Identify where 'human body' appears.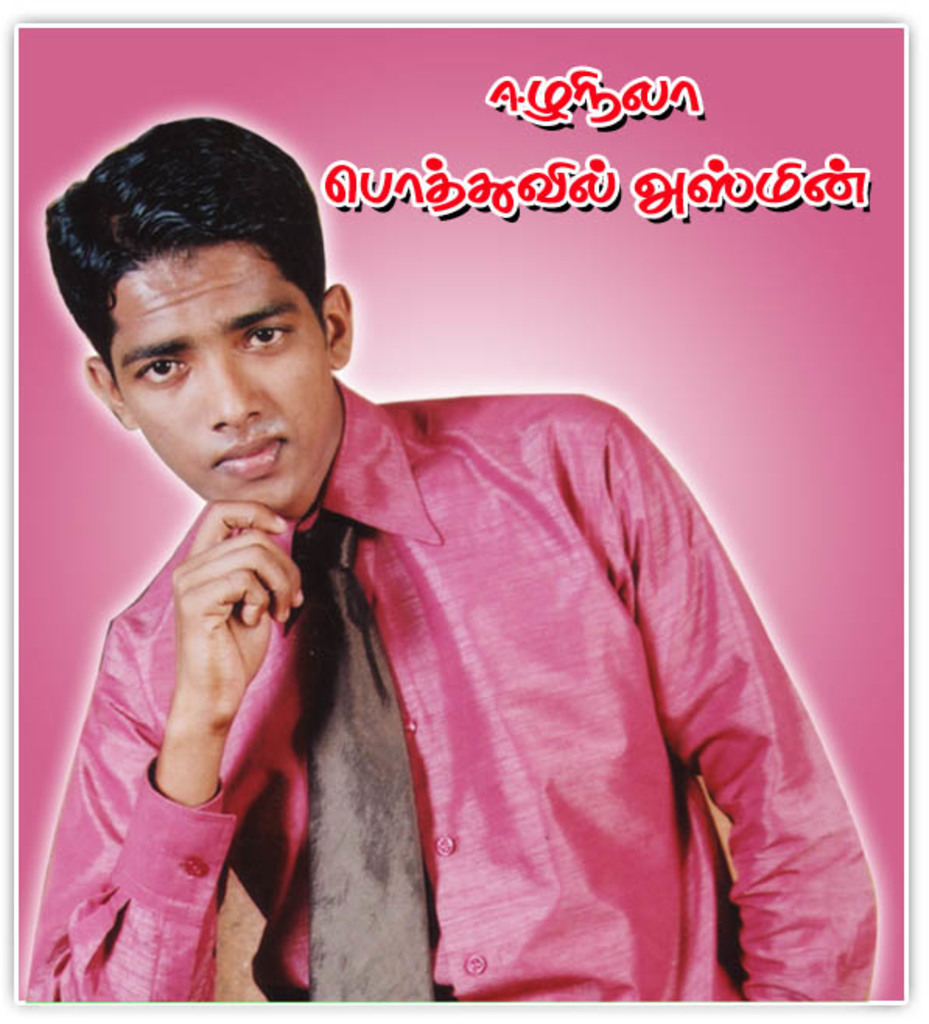
Appears at left=11, top=118, right=876, bottom=1001.
